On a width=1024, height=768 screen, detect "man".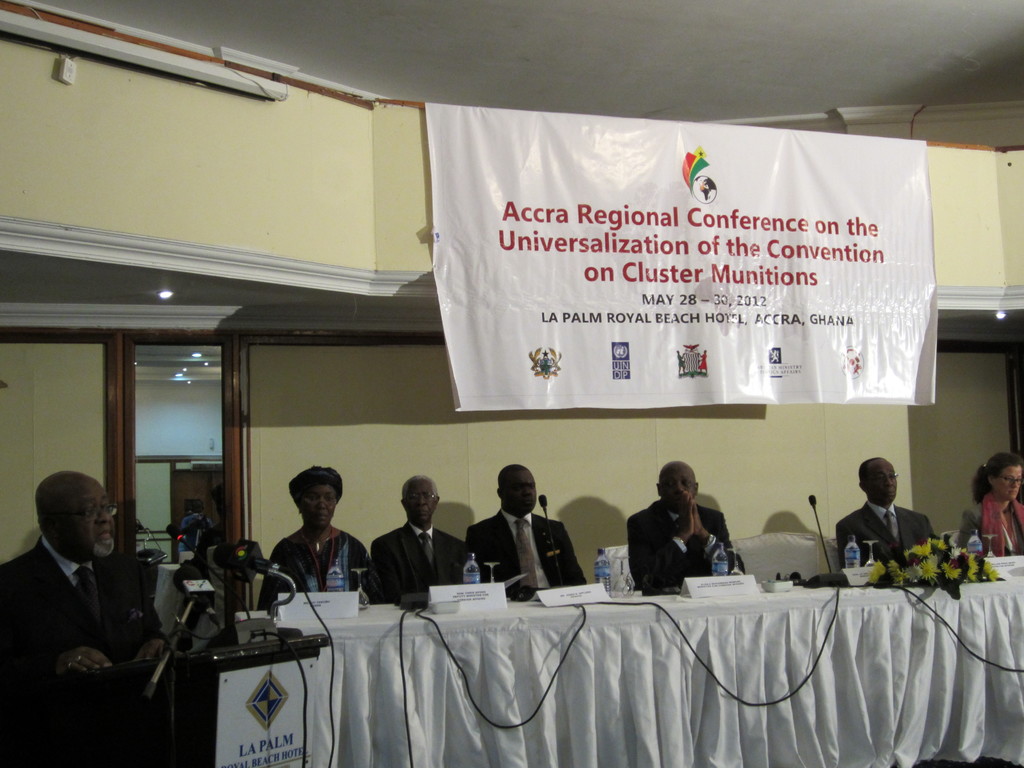
{"left": 17, "top": 472, "right": 171, "bottom": 727}.
